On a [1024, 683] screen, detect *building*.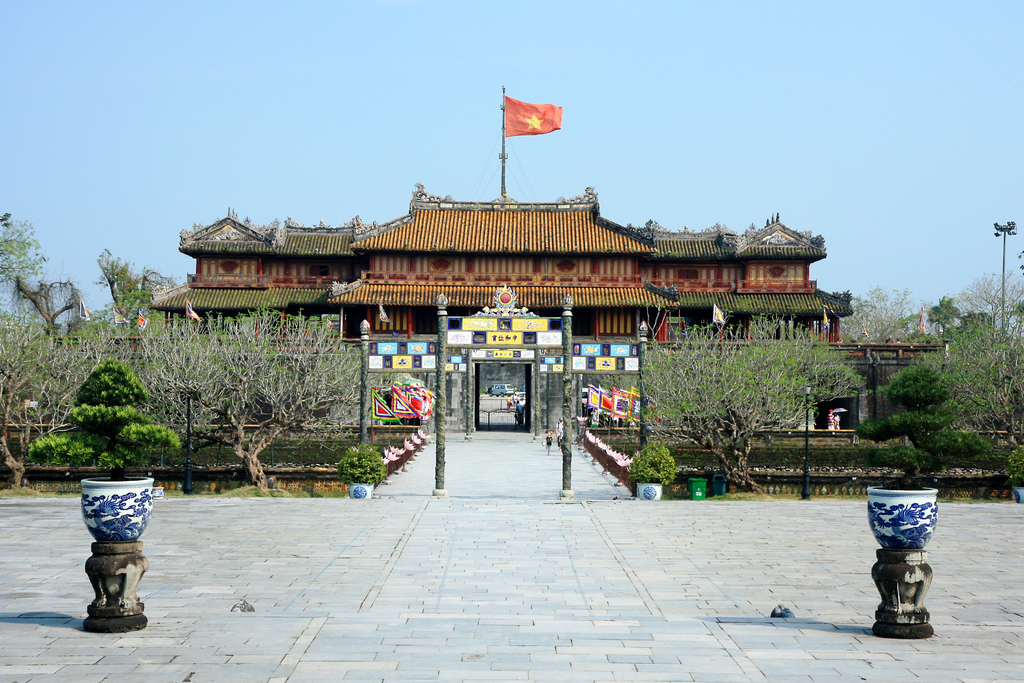
locate(153, 189, 856, 432).
